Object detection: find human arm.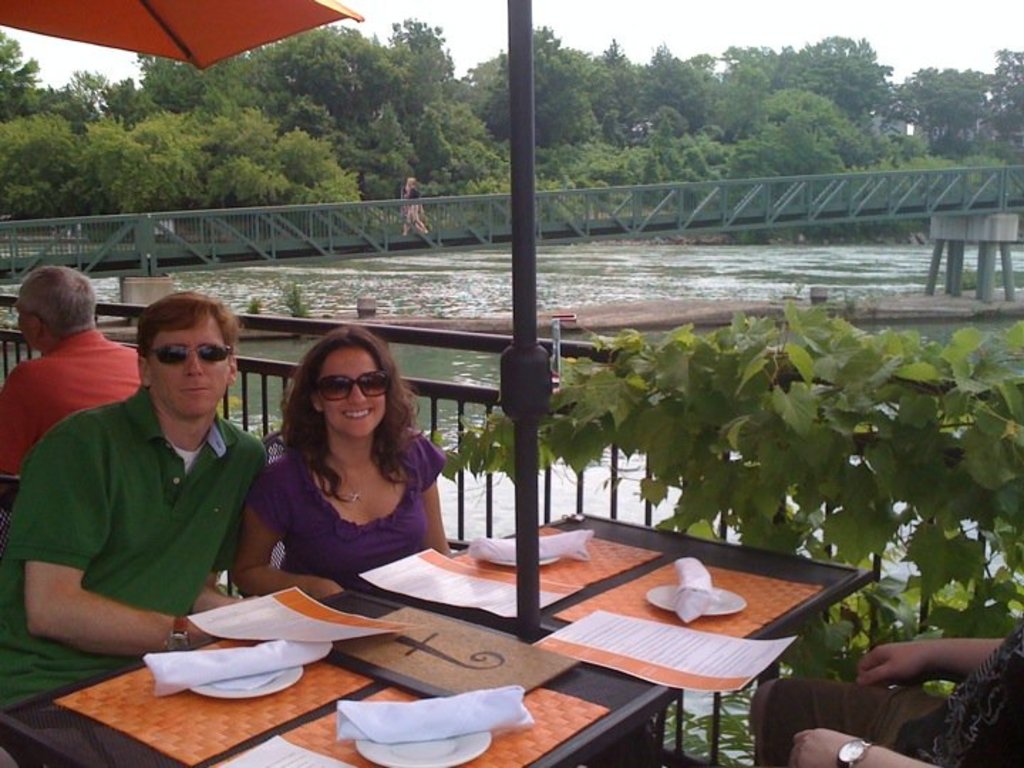
x1=24, y1=417, x2=218, y2=657.
